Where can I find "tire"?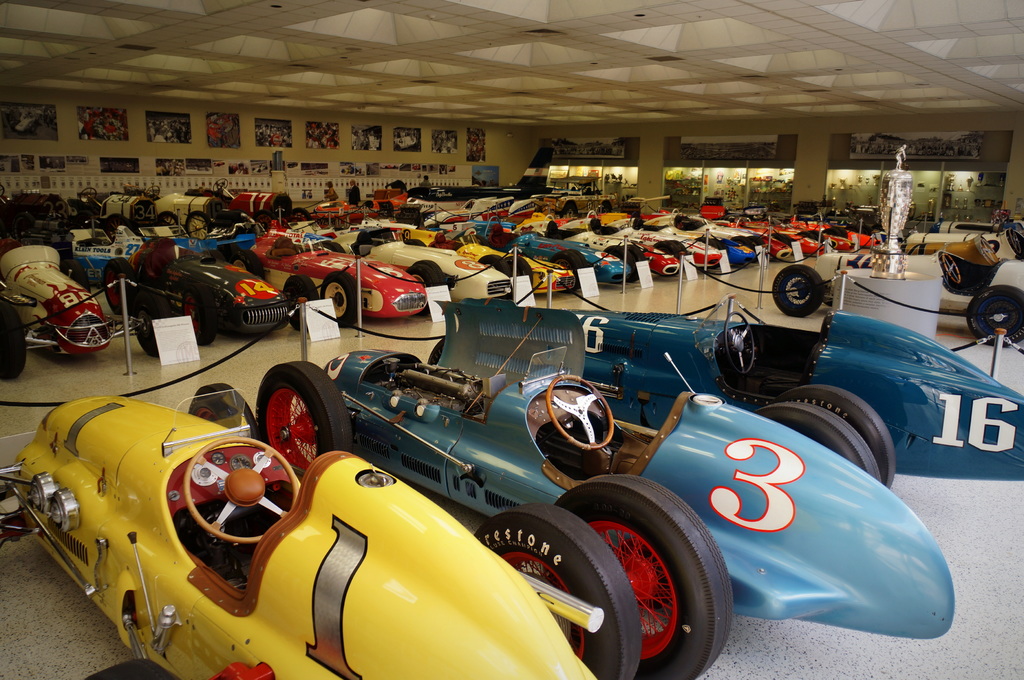
You can find it at [x1=472, y1=233, x2=487, y2=246].
